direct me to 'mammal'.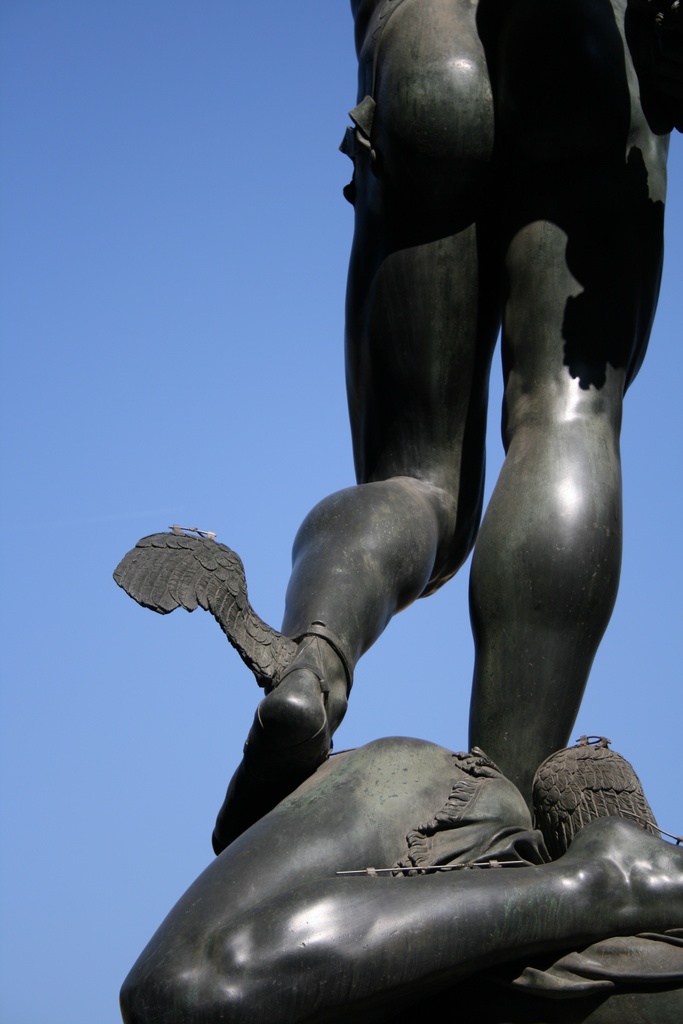
Direction: (left=119, top=735, right=682, bottom=1023).
